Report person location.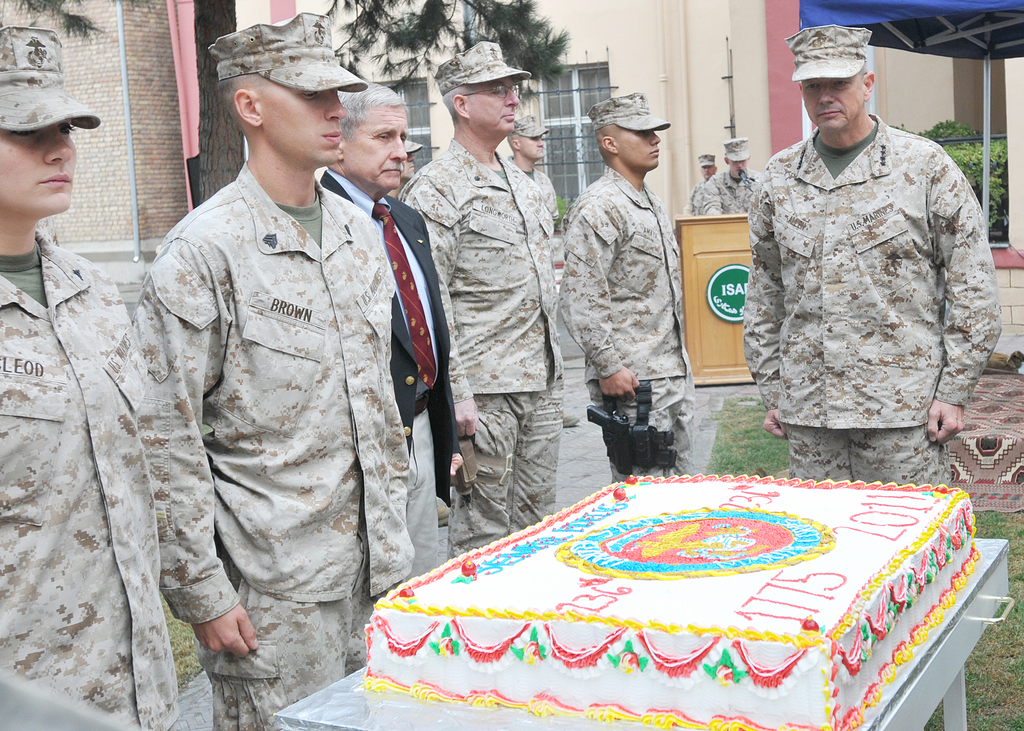
Report: bbox(0, 23, 157, 730).
